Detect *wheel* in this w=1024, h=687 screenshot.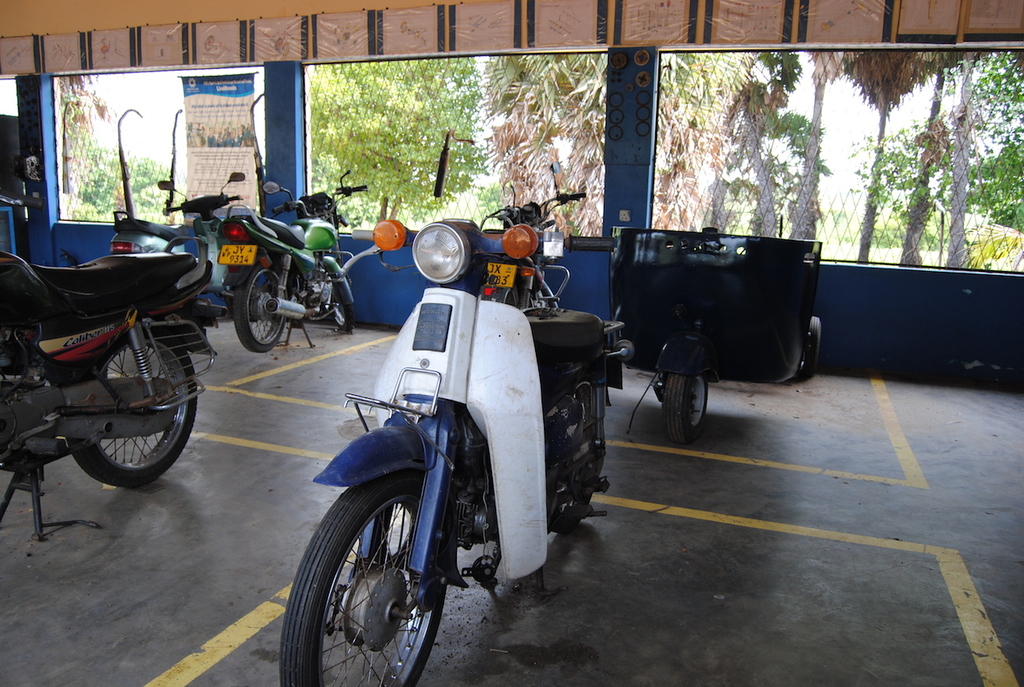
Detection: [802, 314, 821, 383].
